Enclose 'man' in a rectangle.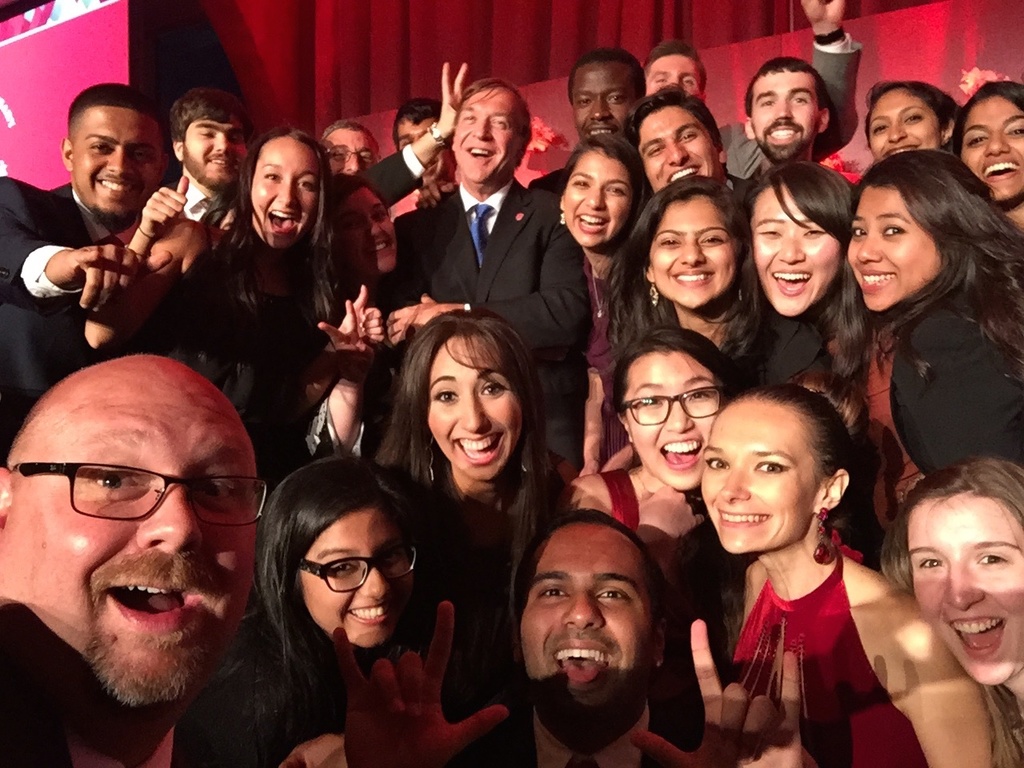
[left=10, top=94, right=242, bottom=374].
